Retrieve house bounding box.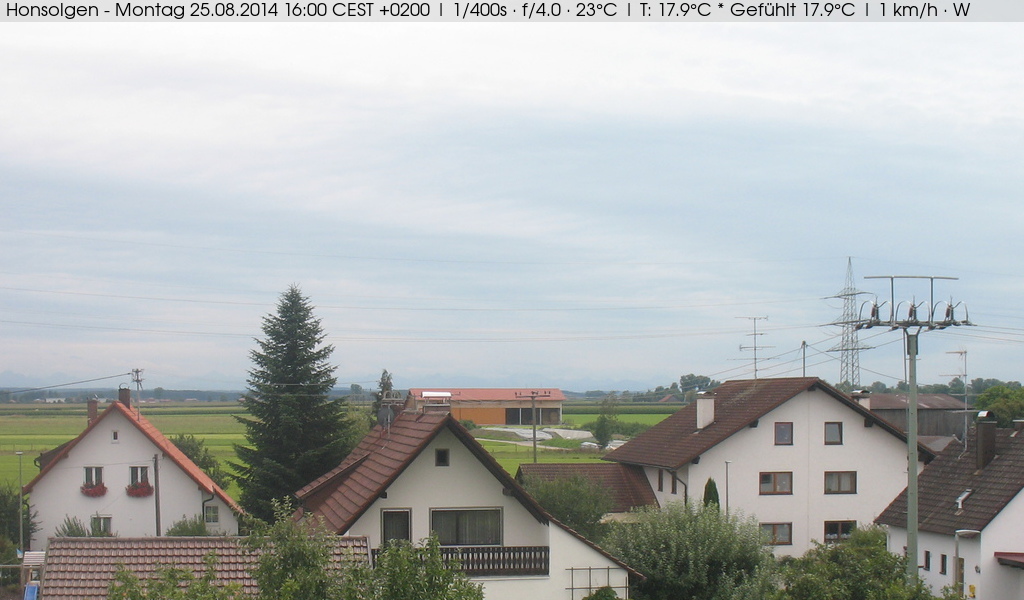
Bounding box: 892/393/980/454.
